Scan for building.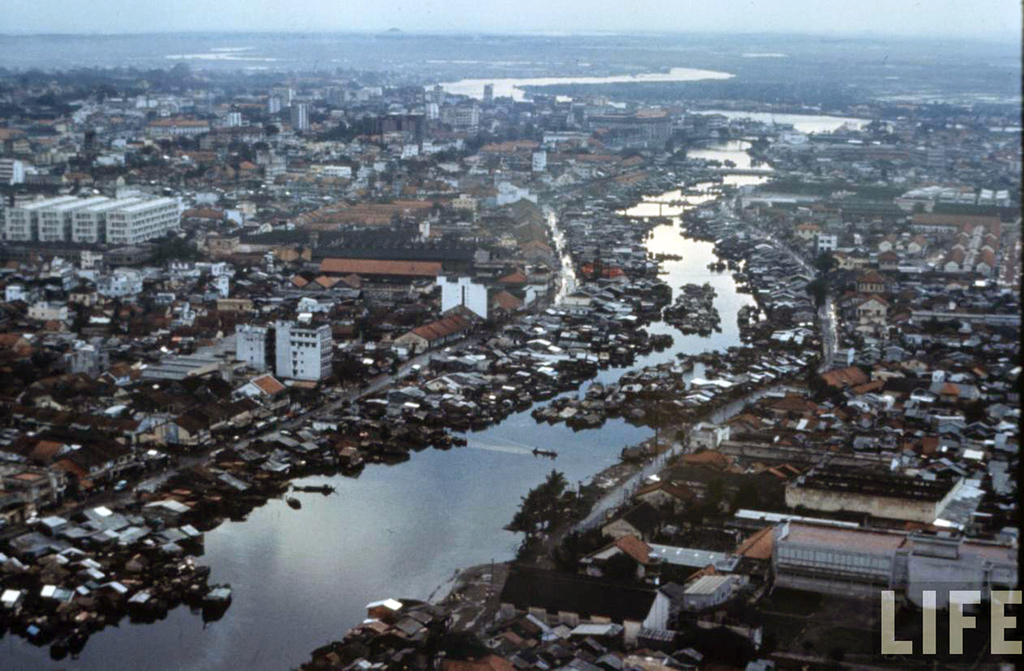
Scan result: left=309, top=163, right=351, bottom=178.
